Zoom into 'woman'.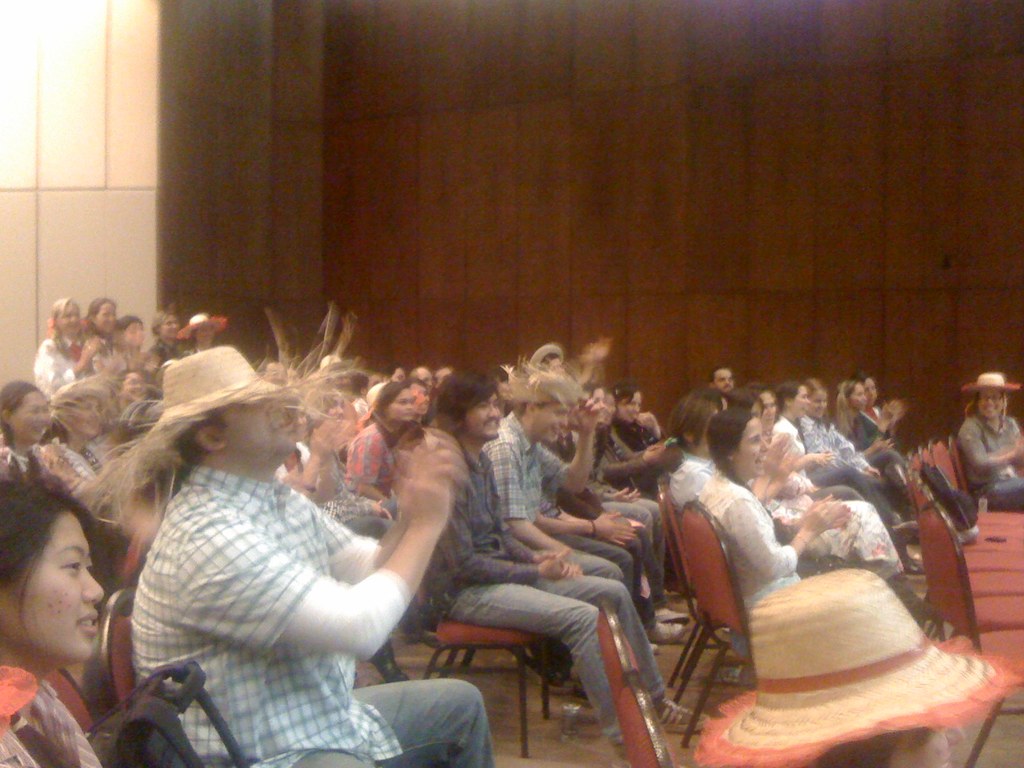
Zoom target: rect(121, 314, 161, 370).
